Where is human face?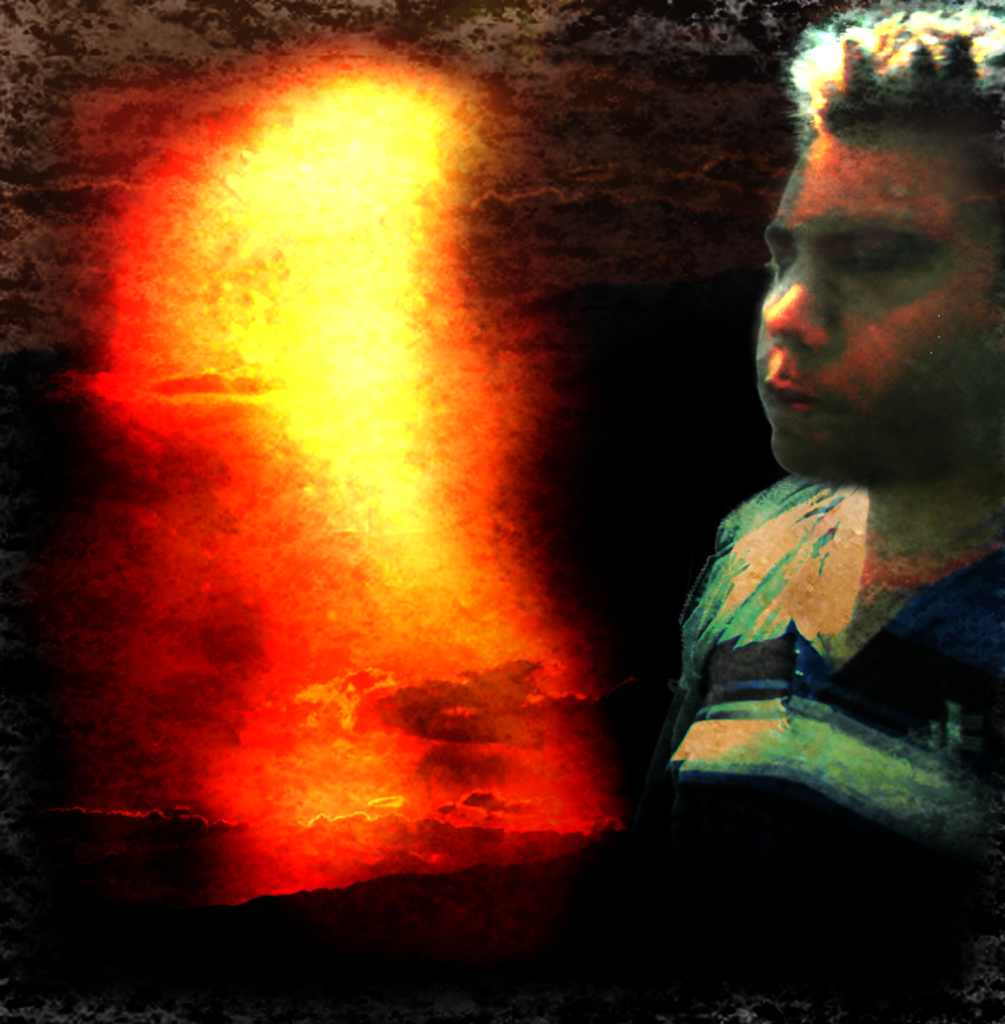
bbox=(758, 129, 1004, 478).
